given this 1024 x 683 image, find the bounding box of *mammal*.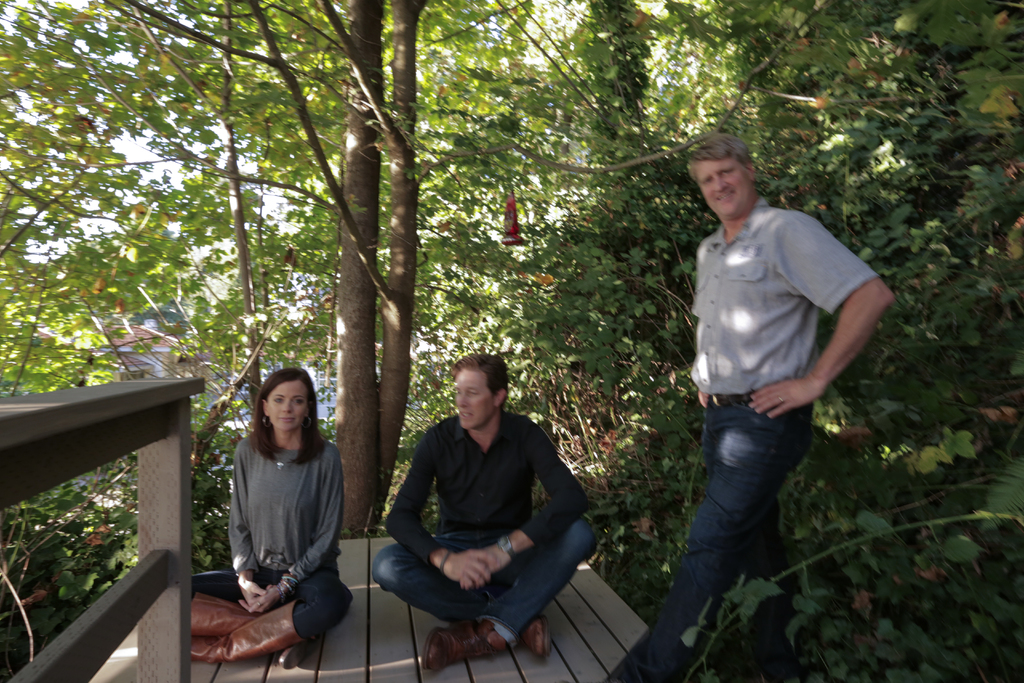
644 134 894 682.
